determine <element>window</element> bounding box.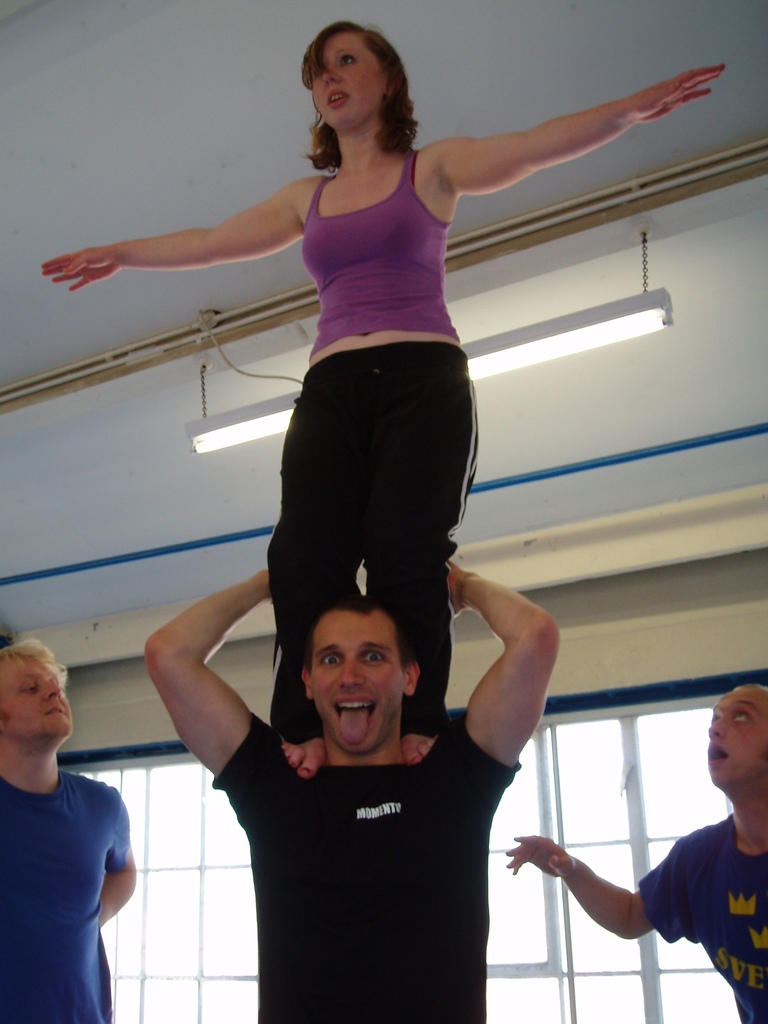
Determined: <box>572,700,732,1023</box>.
